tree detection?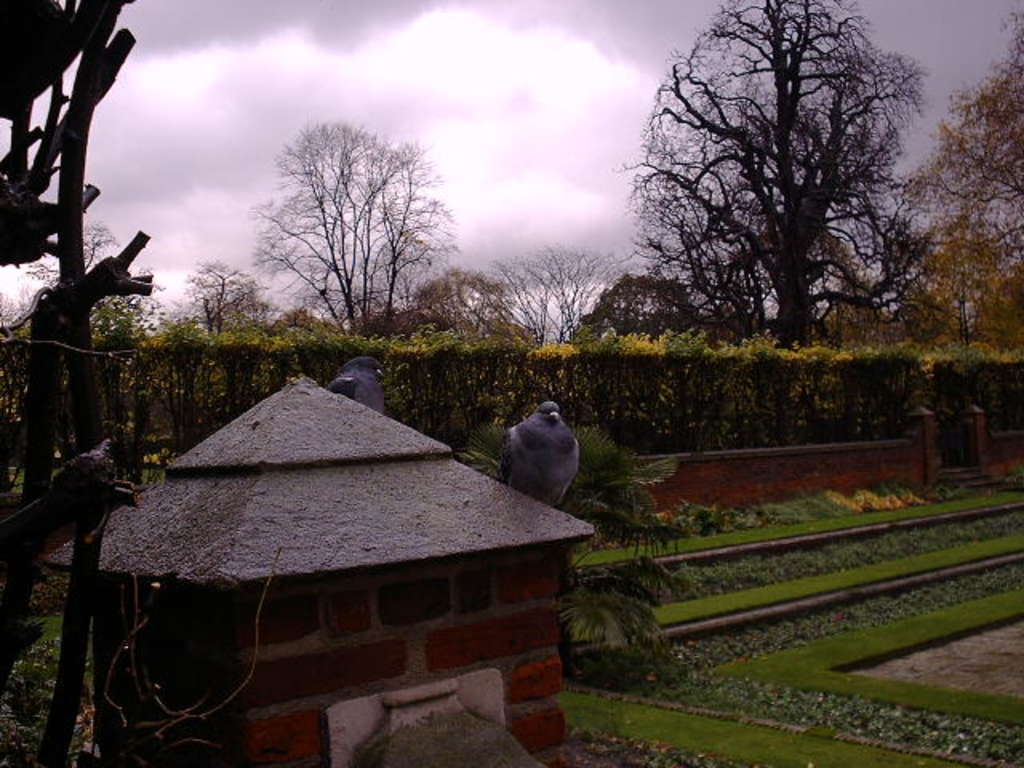
box=[886, 35, 1022, 366]
